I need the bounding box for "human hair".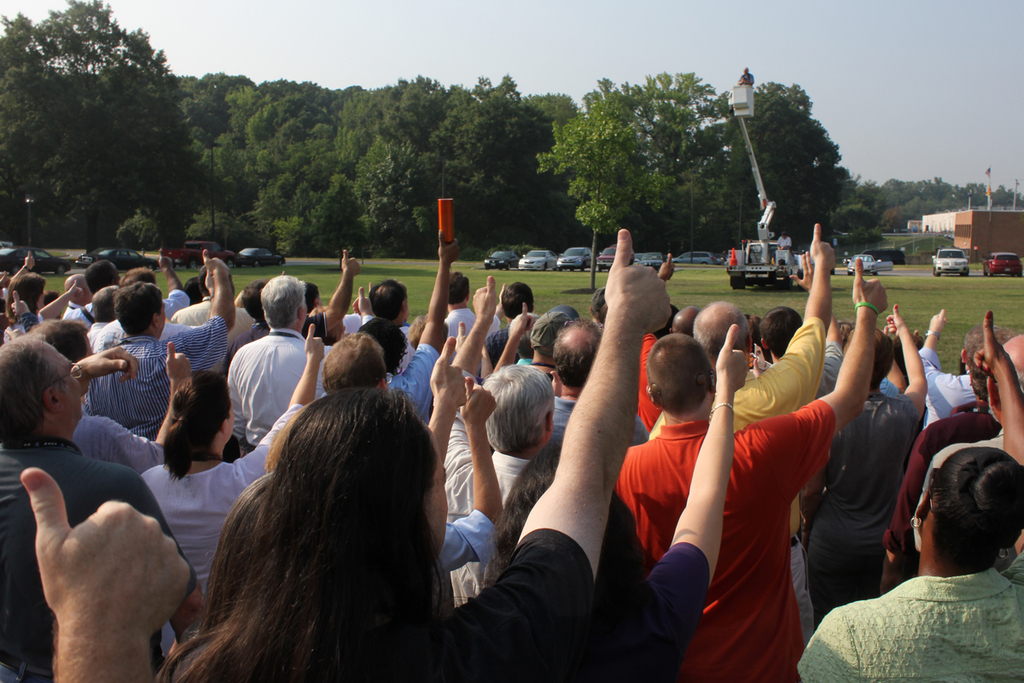
Here it is: bbox=(922, 443, 1023, 567).
